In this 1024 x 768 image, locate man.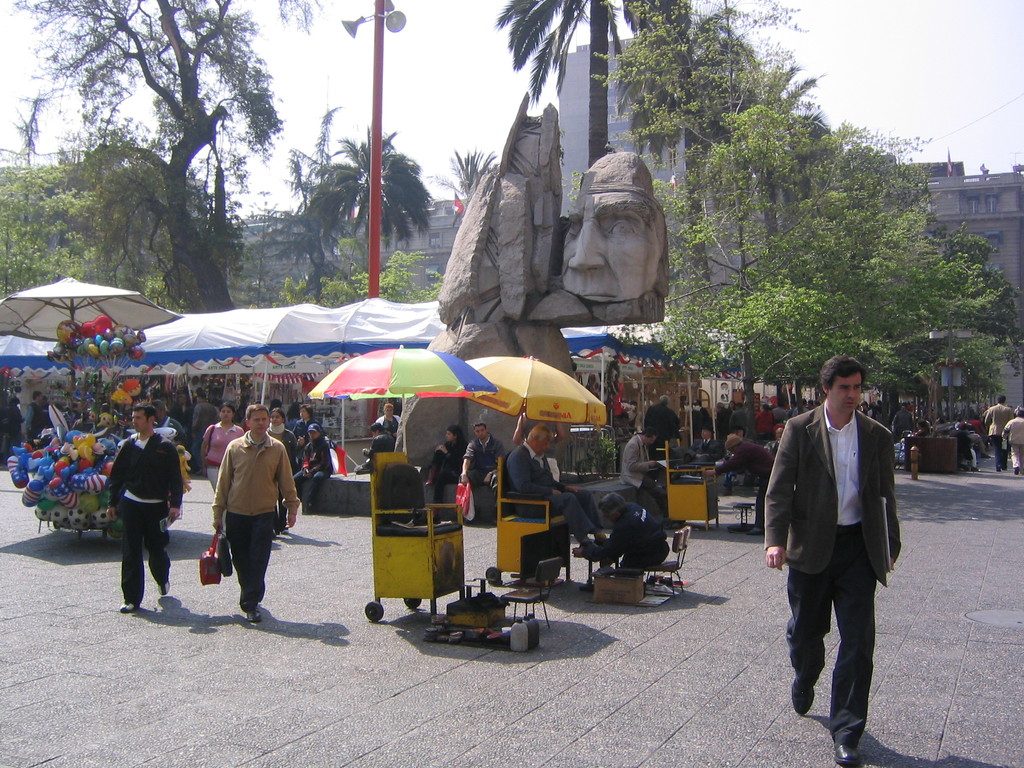
Bounding box: {"x1": 788, "y1": 397, "x2": 807, "y2": 416}.
